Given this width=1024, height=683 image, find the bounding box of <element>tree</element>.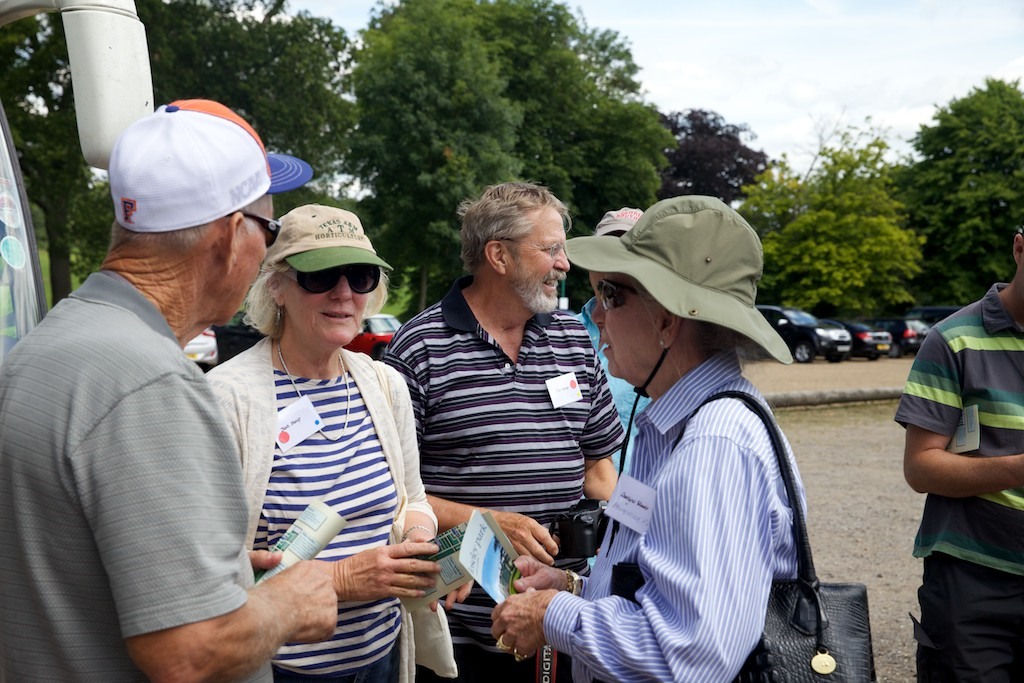
<region>915, 59, 1017, 267</region>.
